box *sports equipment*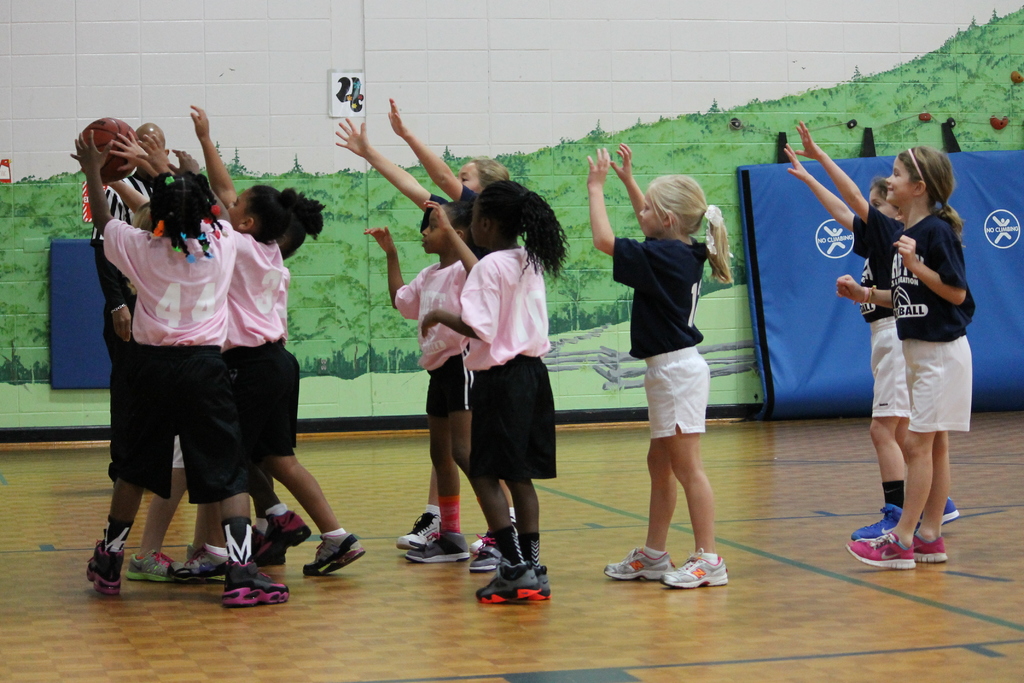
left=108, top=218, right=255, bottom=506
